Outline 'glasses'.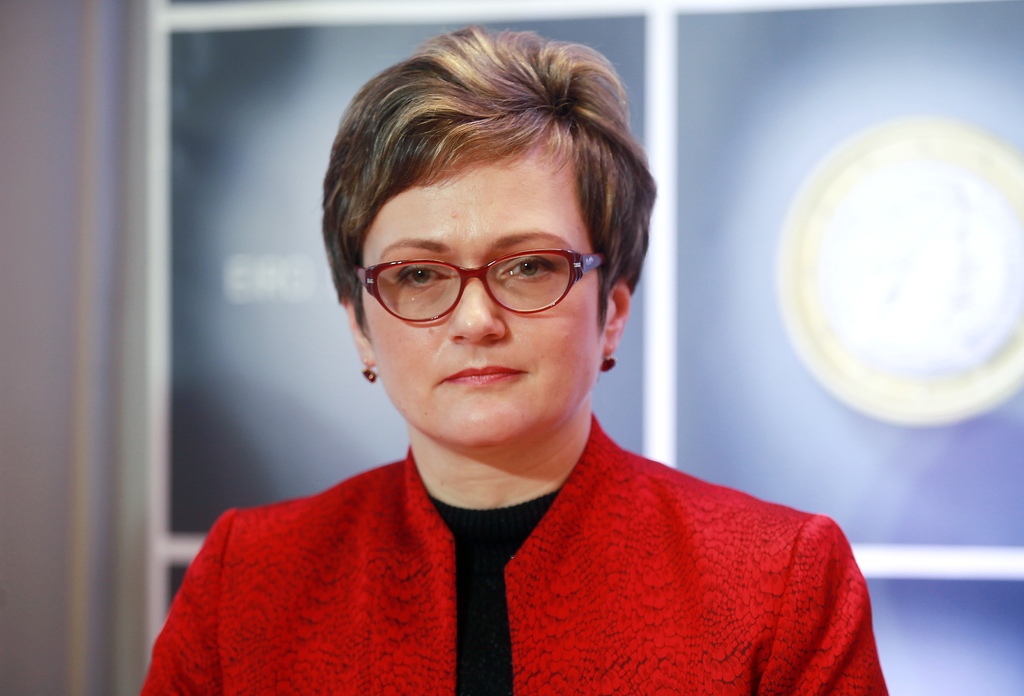
Outline: region(345, 232, 612, 323).
